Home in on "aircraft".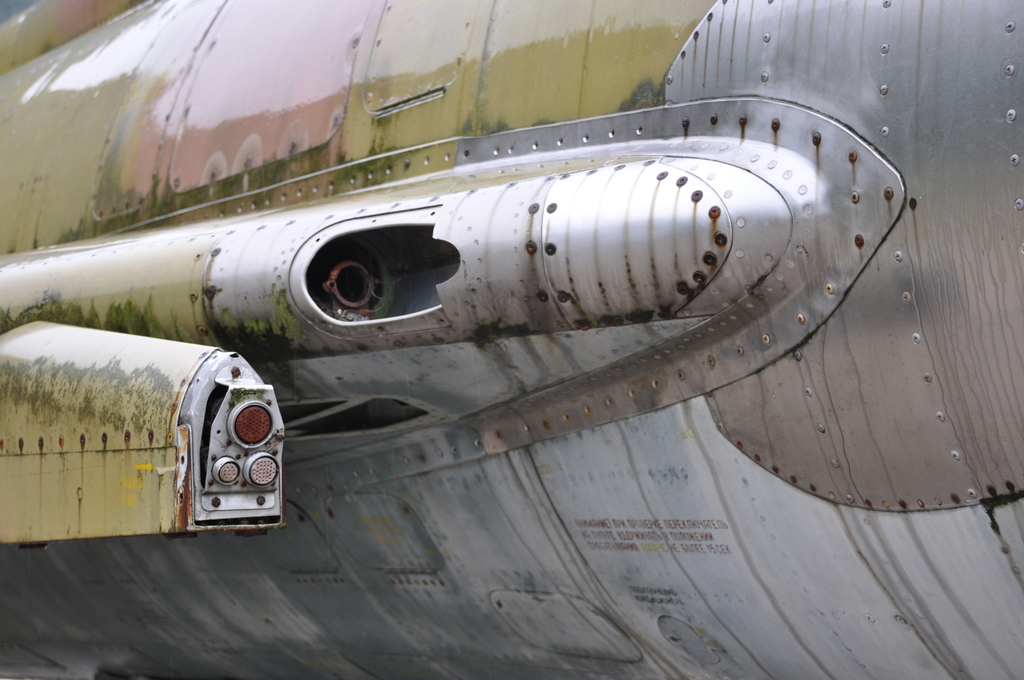
Homed in at box(0, 0, 1023, 679).
